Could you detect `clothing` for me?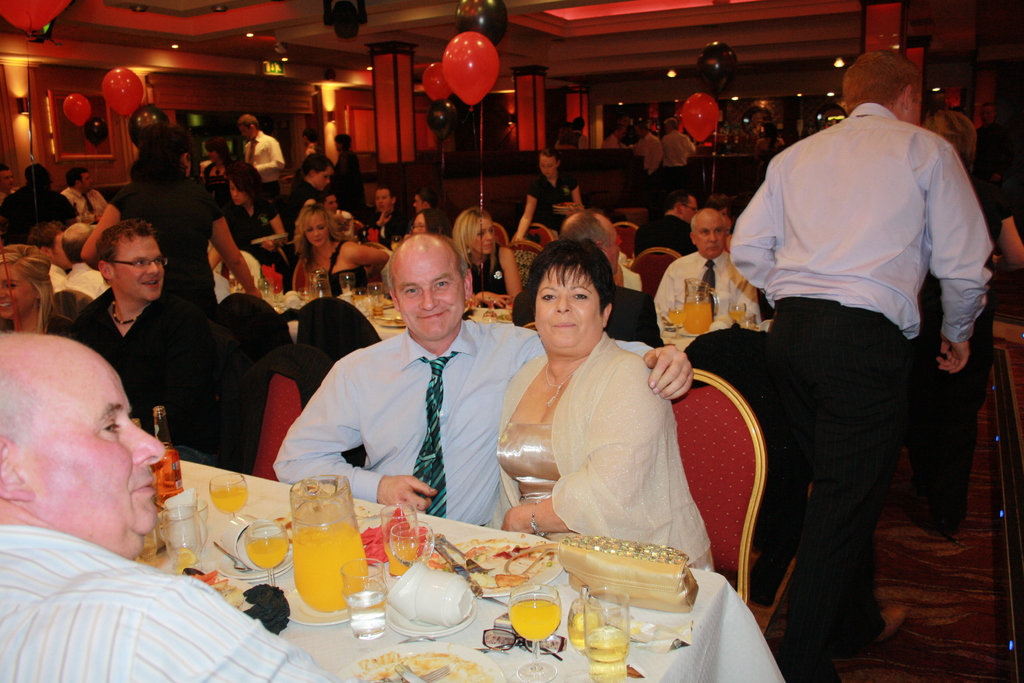
Detection result: {"left": 332, "top": 155, "right": 370, "bottom": 221}.
